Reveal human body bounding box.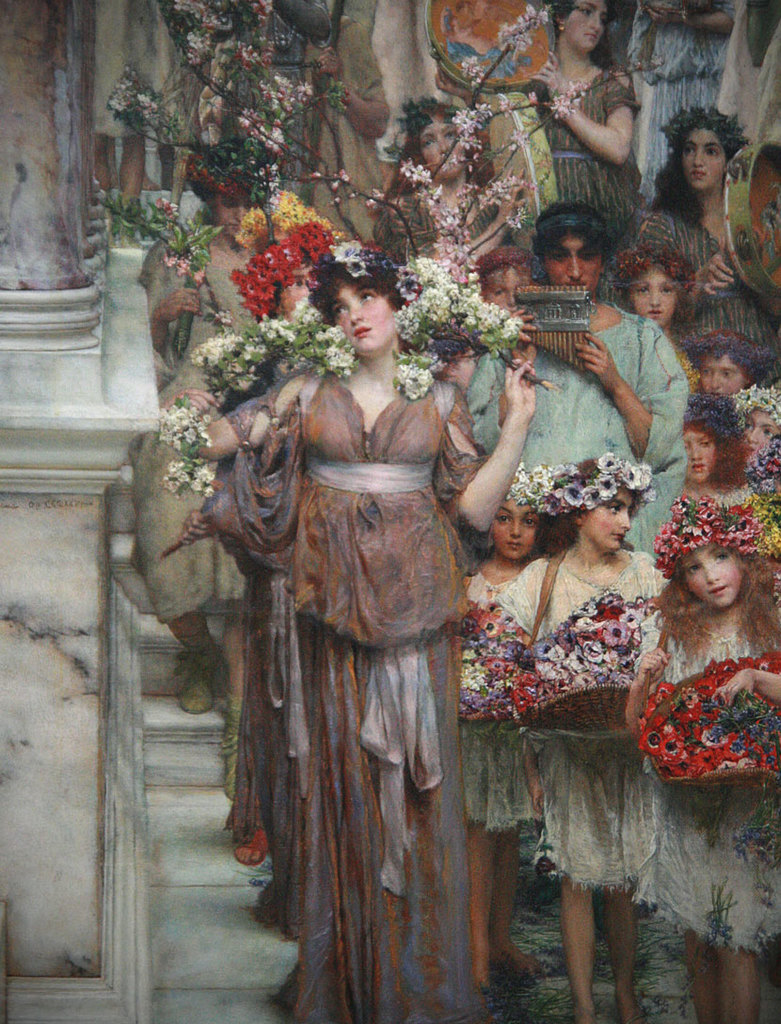
Revealed: {"x1": 450, "y1": 553, "x2": 534, "y2": 993}.
